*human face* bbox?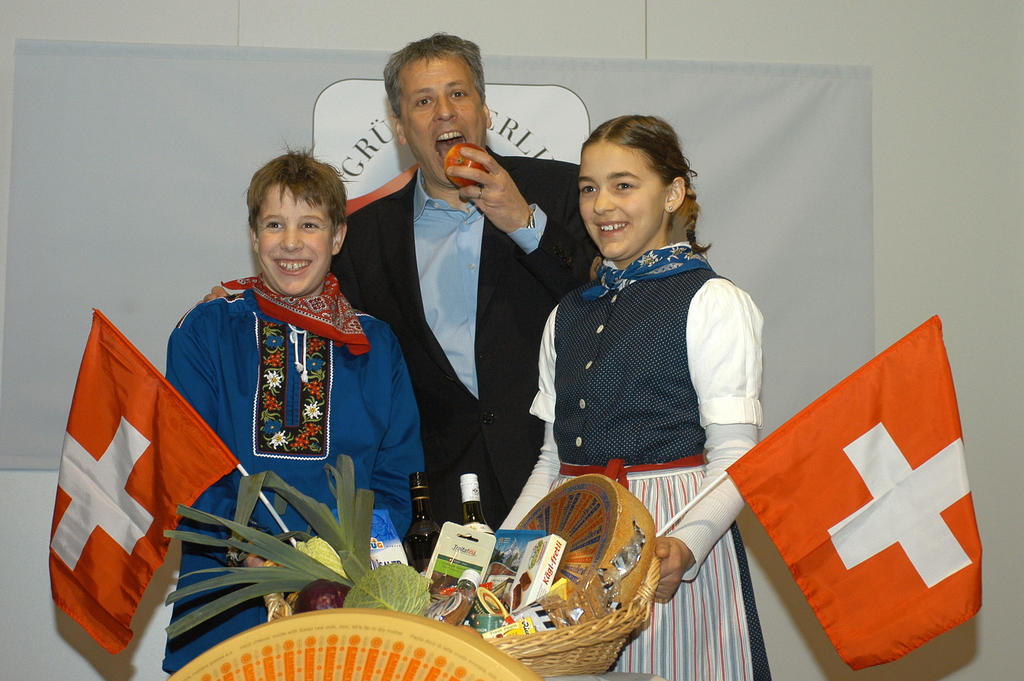
box=[575, 146, 668, 262]
